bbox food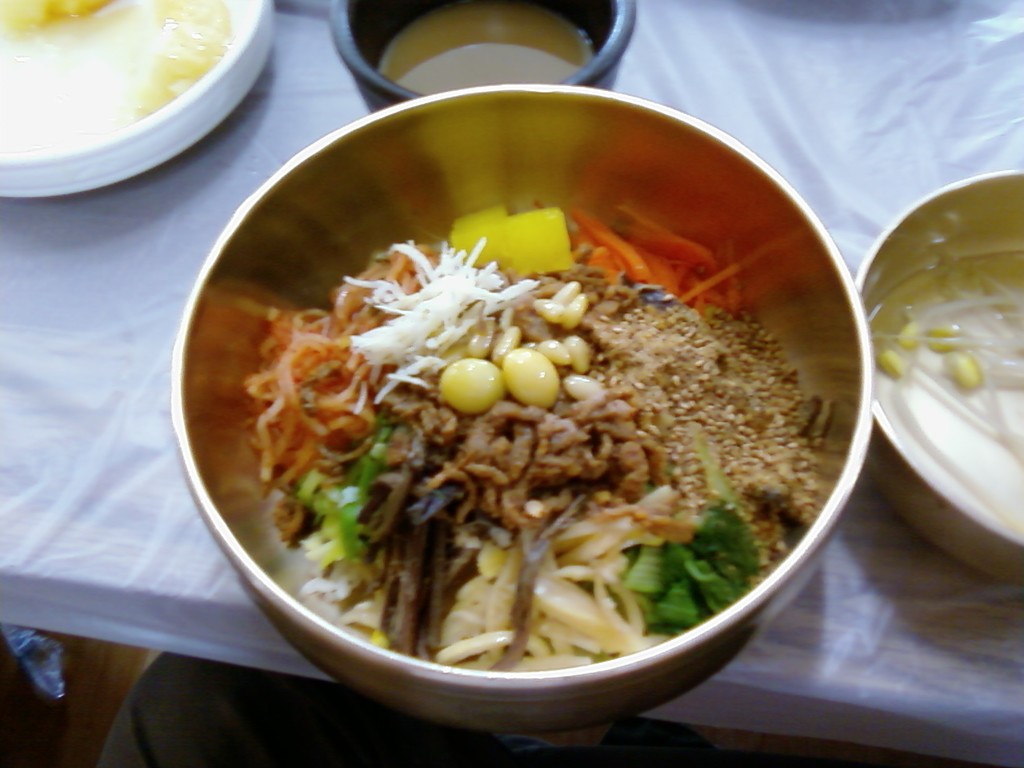
BBox(211, 201, 838, 700)
